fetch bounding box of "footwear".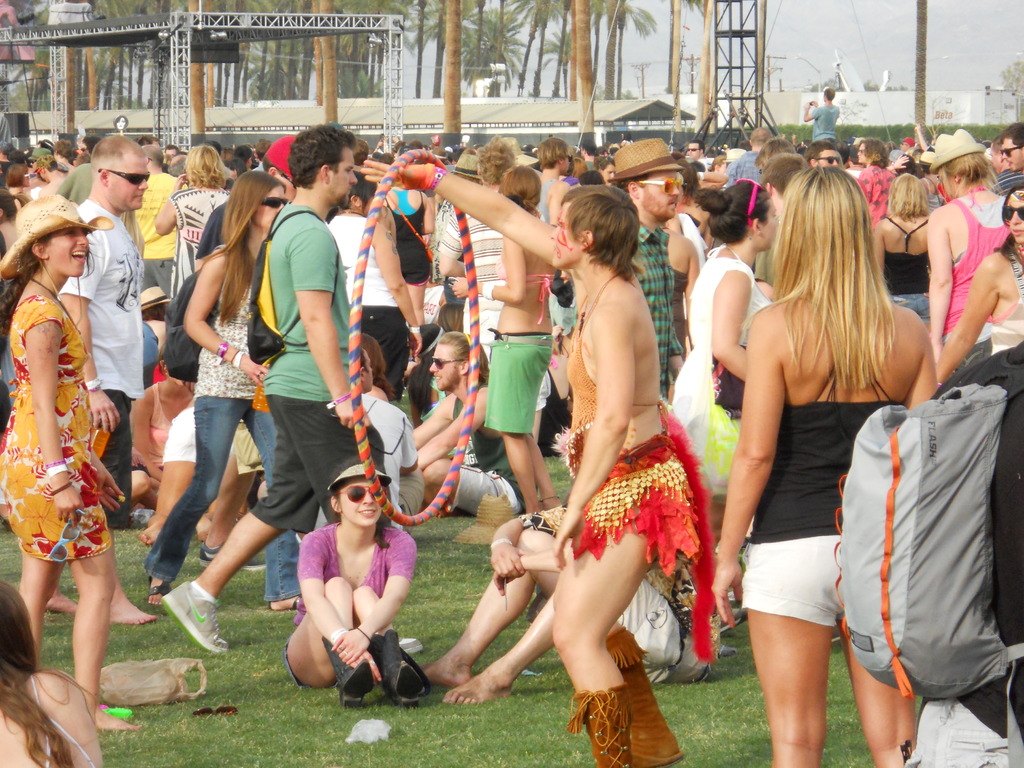
Bbox: (717,605,751,636).
